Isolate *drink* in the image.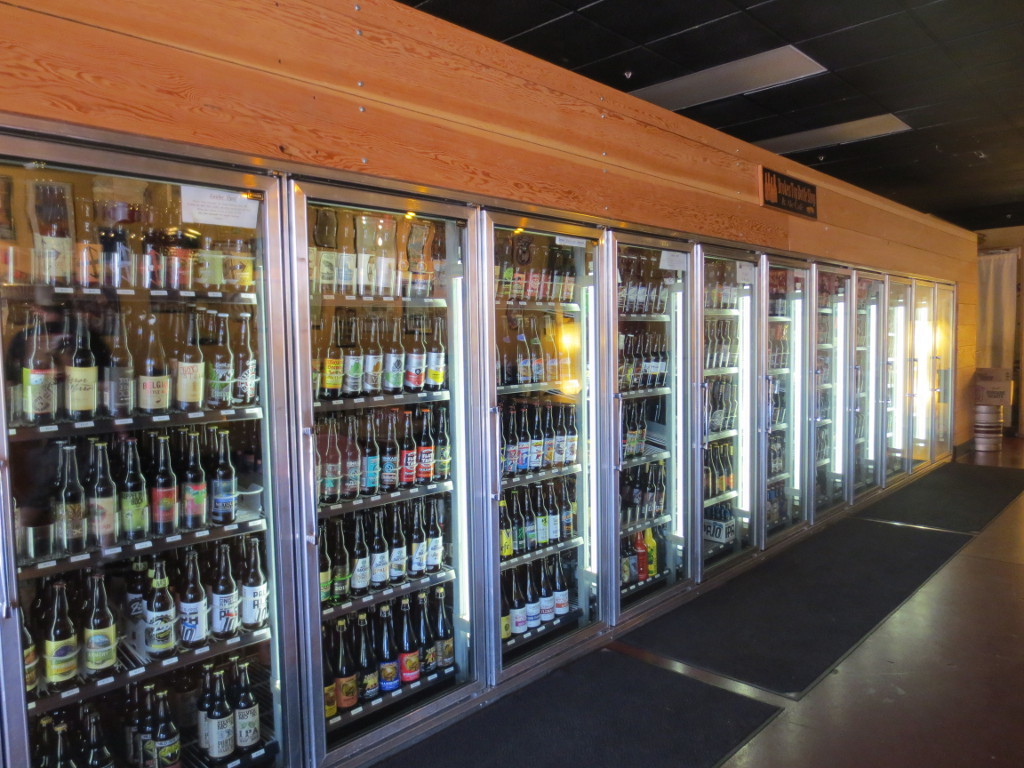
Isolated region: box=[17, 307, 257, 422].
